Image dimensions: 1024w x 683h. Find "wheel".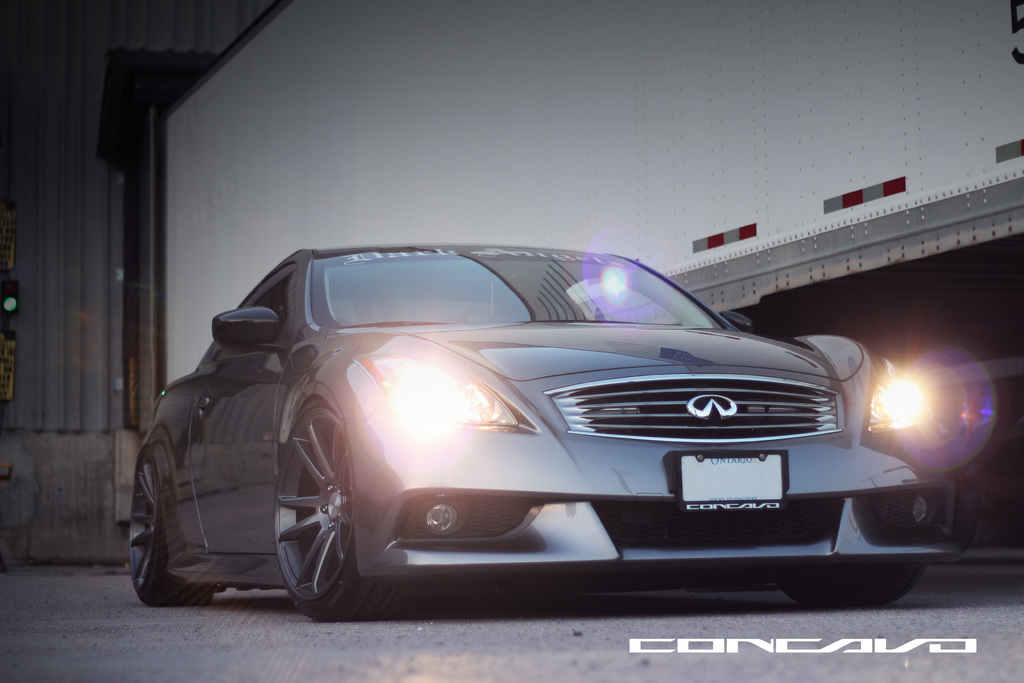
x1=266, y1=400, x2=348, y2=620.
